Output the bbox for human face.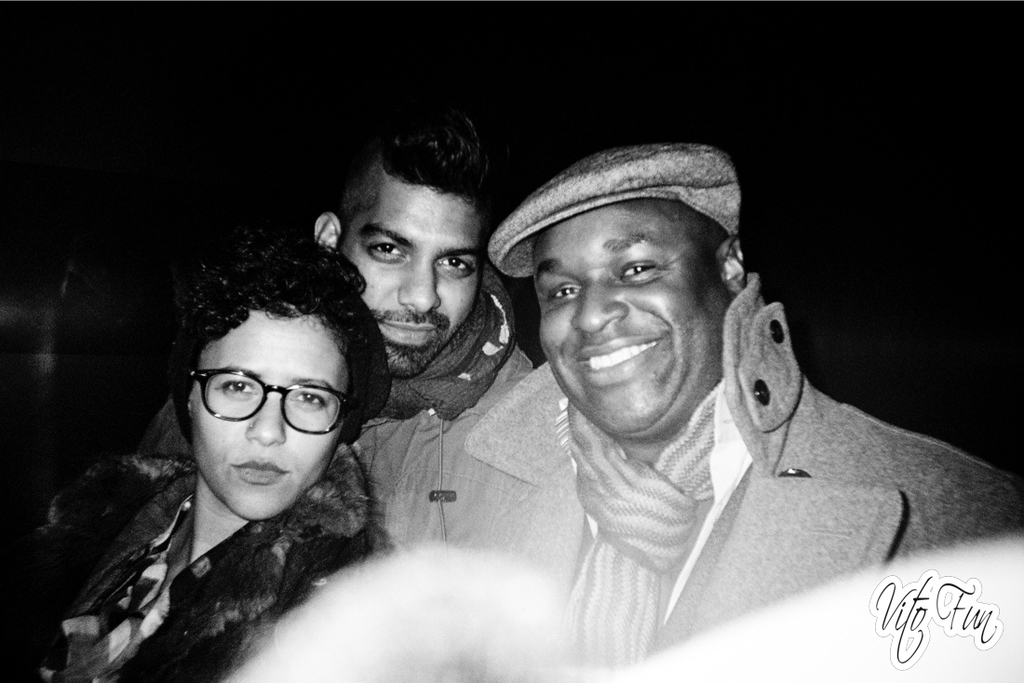
Rect(343, 181, 477, 382).
